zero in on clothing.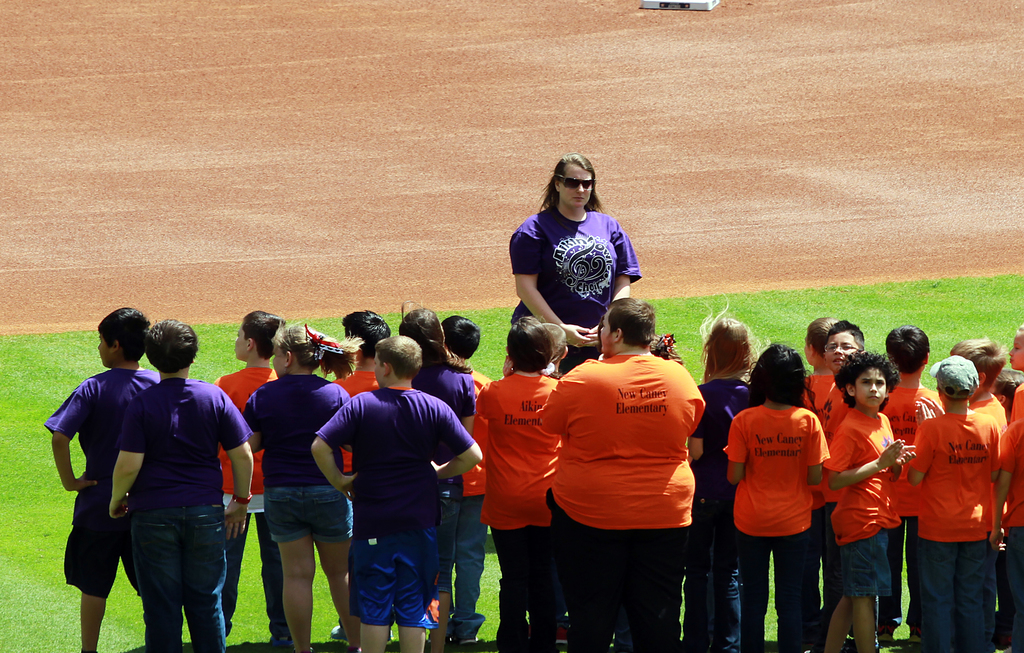
Zeroed in: box=[796, 358, 855, 417].
